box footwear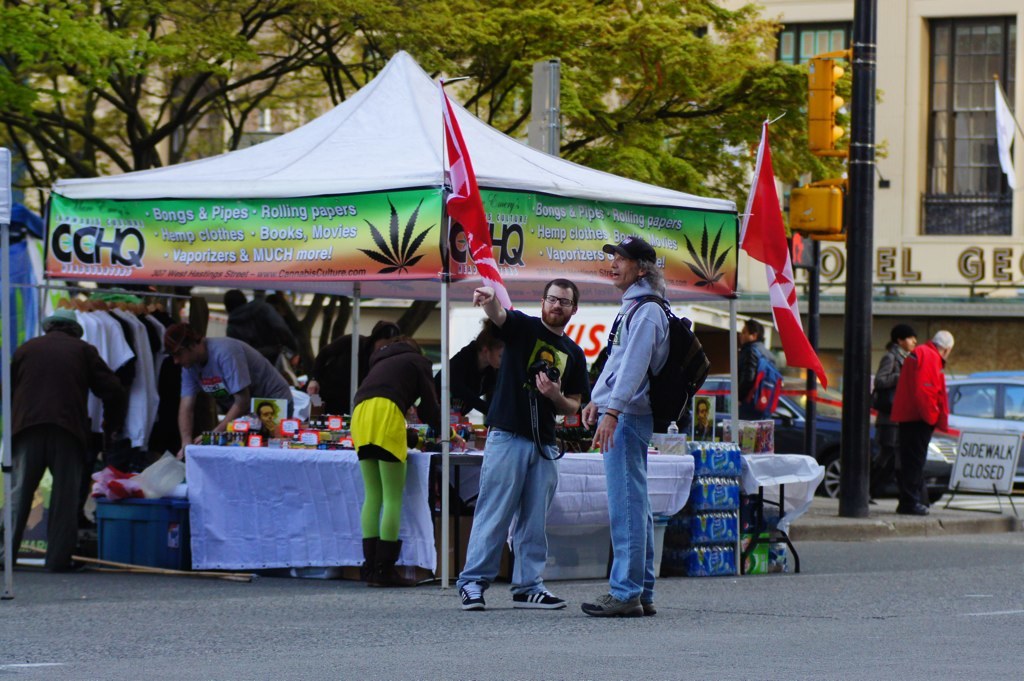
457,578,488,613
